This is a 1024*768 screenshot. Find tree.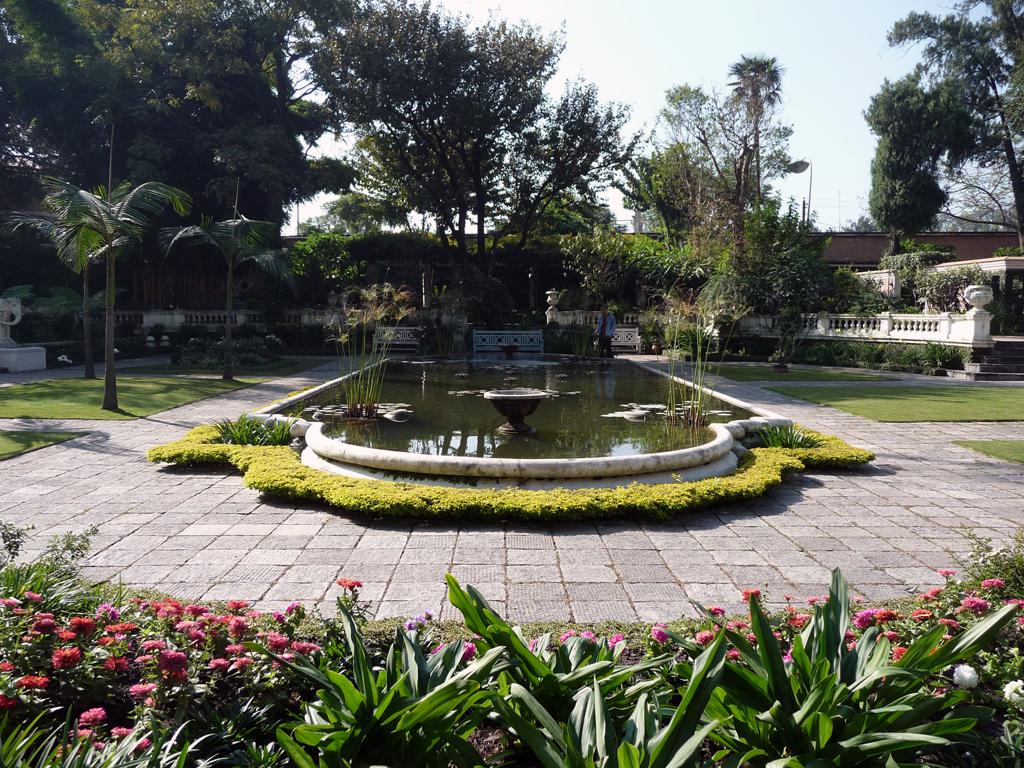
Bounding box: 145:215:283:377.
